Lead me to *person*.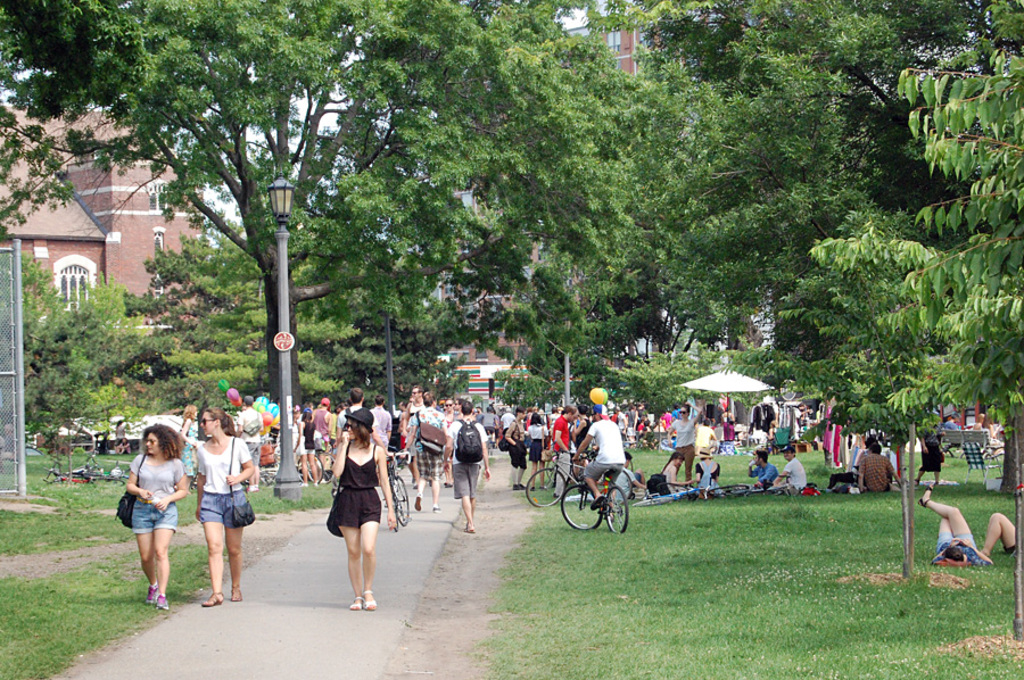
Lead to rect(403, 391, 446, 513).
